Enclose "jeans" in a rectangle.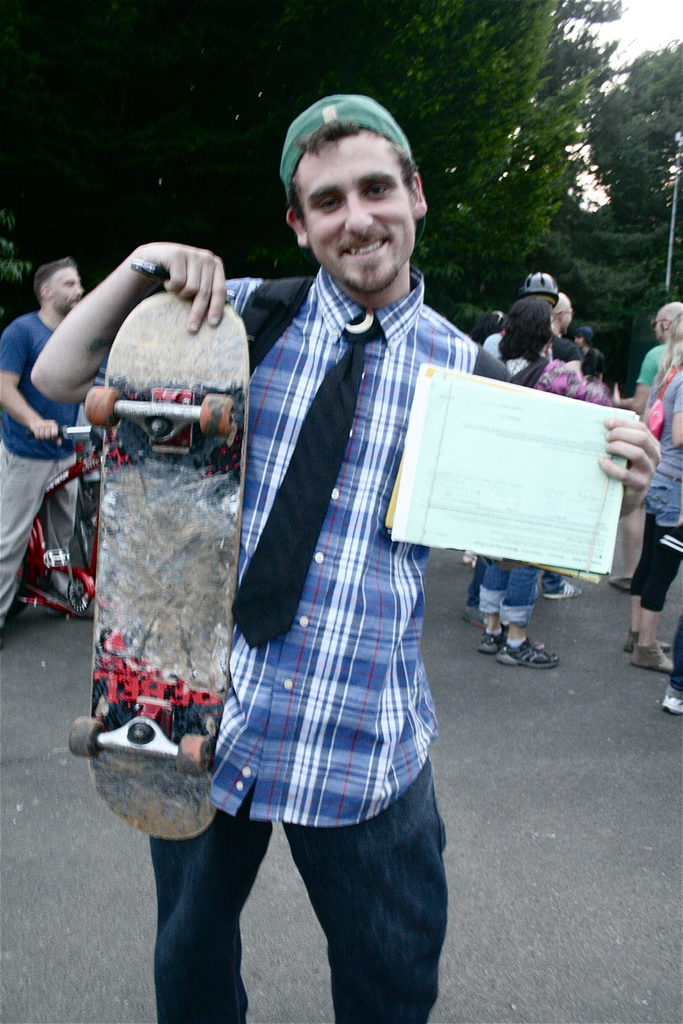
<region>117, 775, 464, 1023</region>.
